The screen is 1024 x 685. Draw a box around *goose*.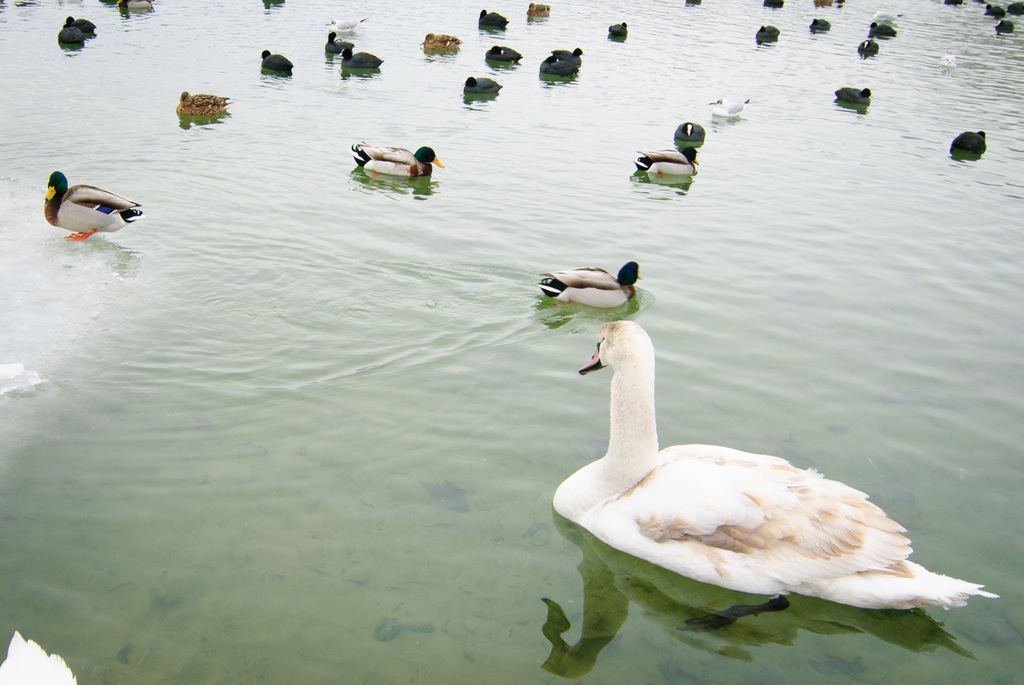
detection(844, 81, 872, 109).
